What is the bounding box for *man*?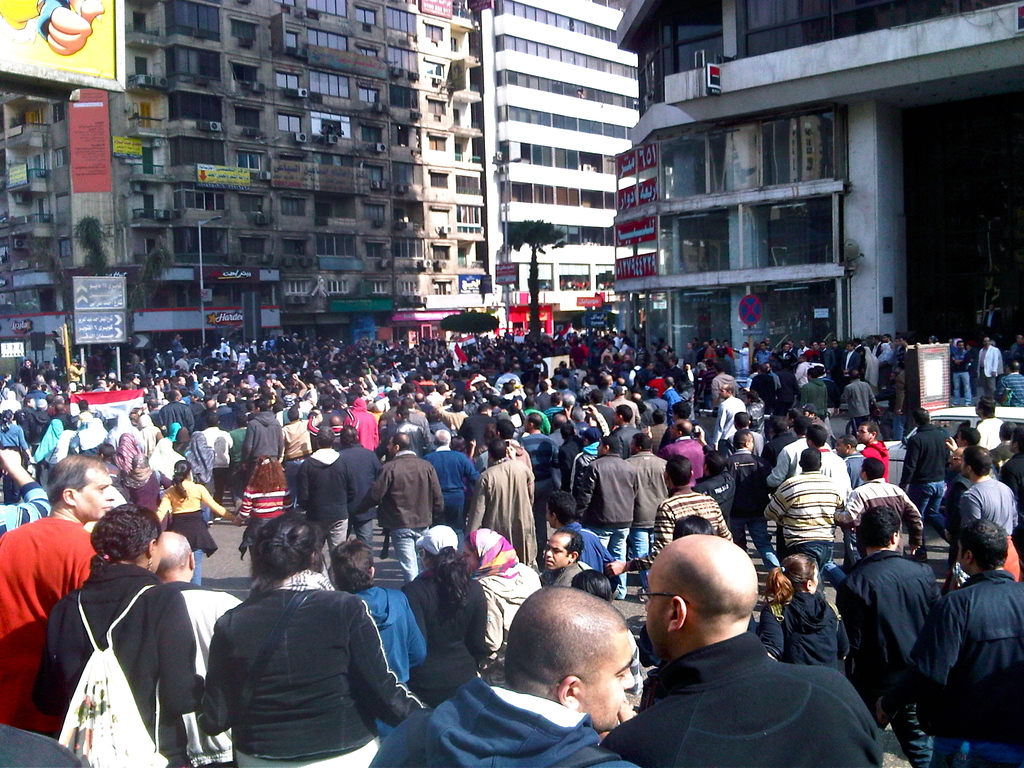
bbox=(145, 529, 246, 767).
